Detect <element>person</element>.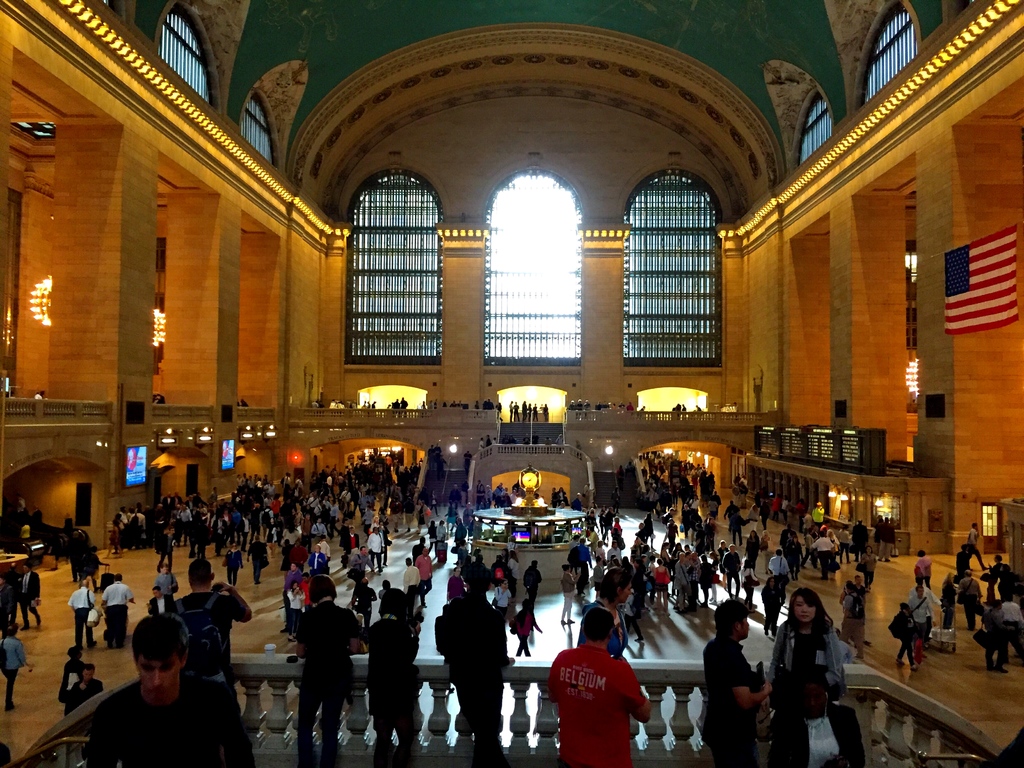
Detected at x1=359 y1=589 x2=427 y2=761.
